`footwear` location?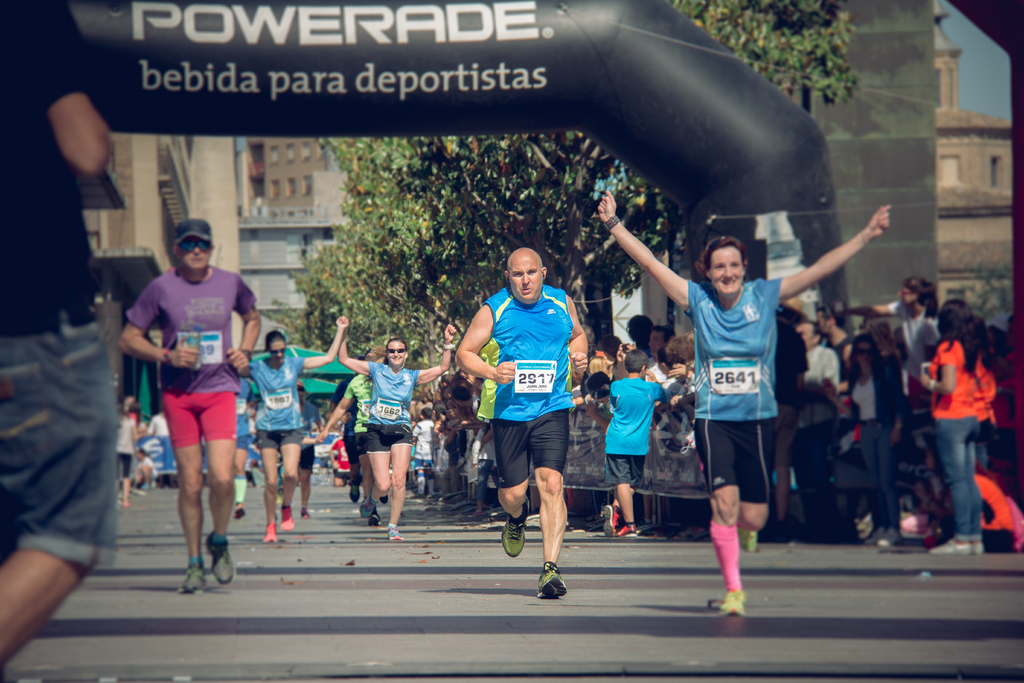
<region>387, 524, 404, 540</region>
